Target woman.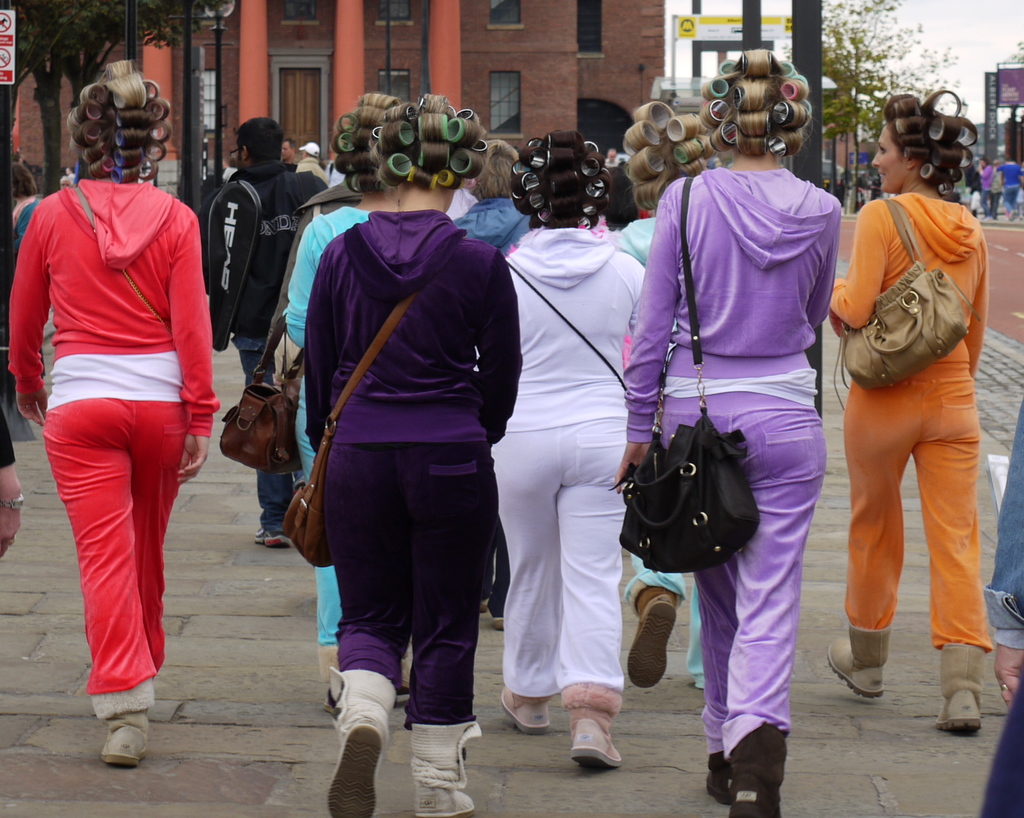
Target region: 815,71,1010,740.
